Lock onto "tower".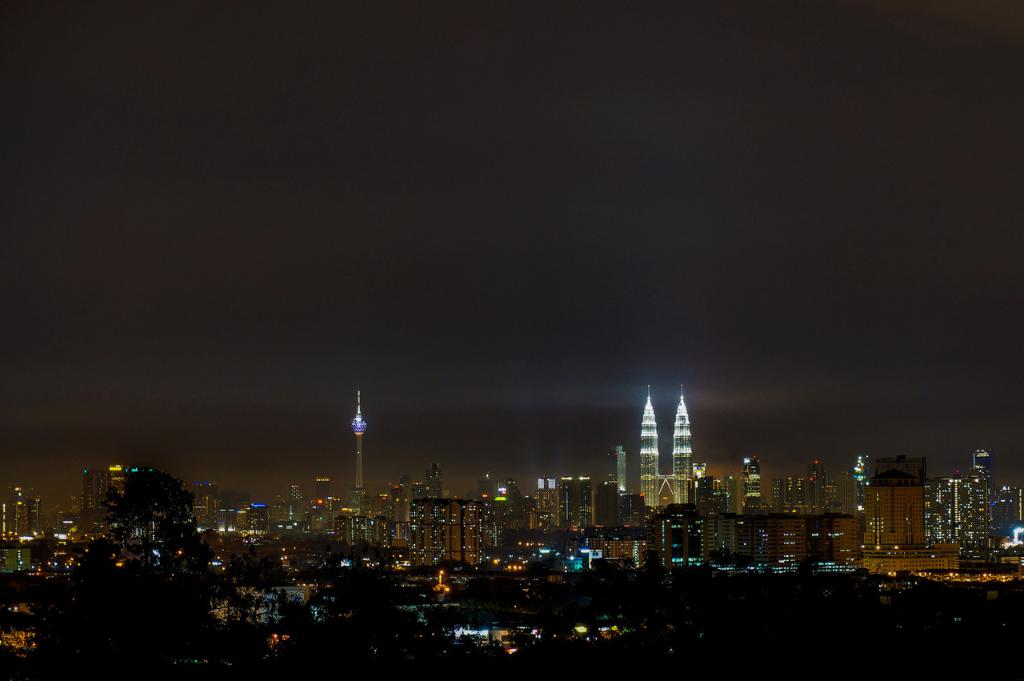
Locked: <box>877,452,927,483</box>.
